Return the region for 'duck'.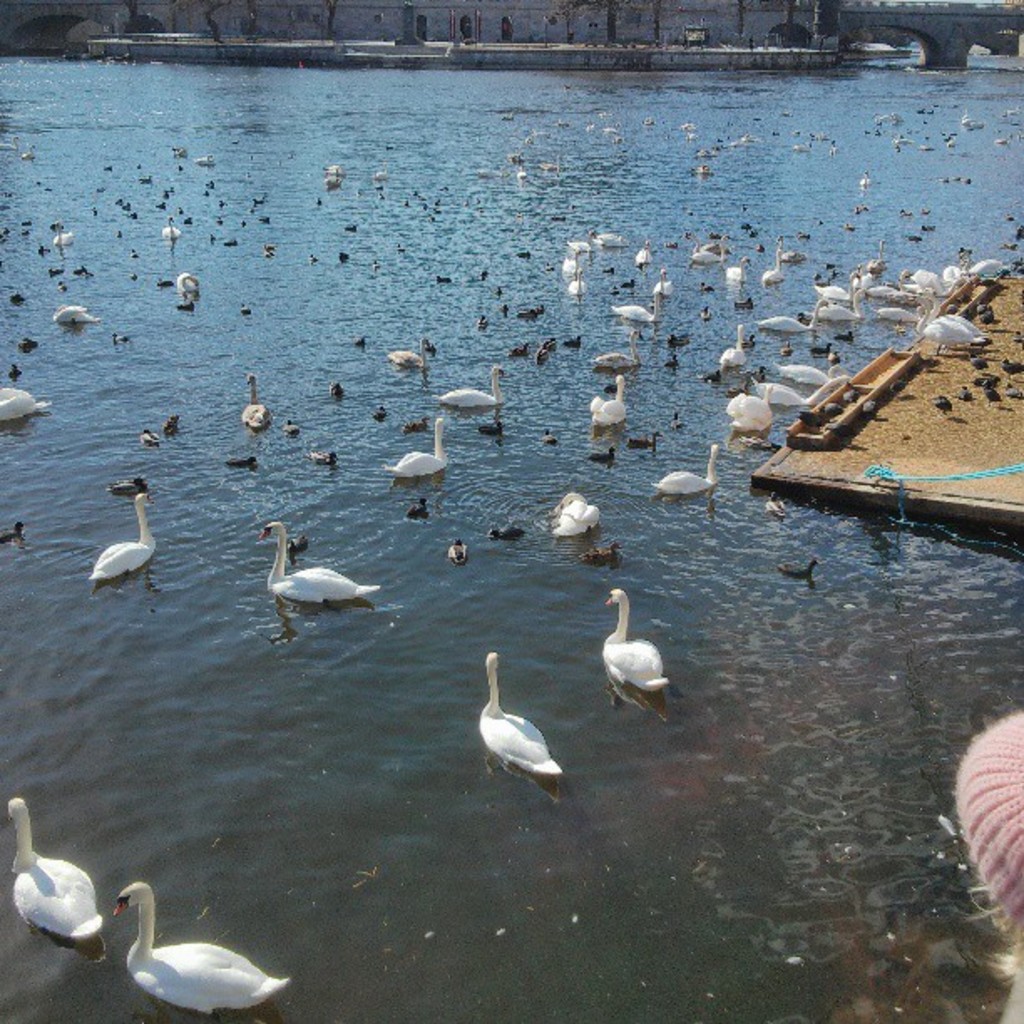
bbox=(724, 381, 773, 445).
